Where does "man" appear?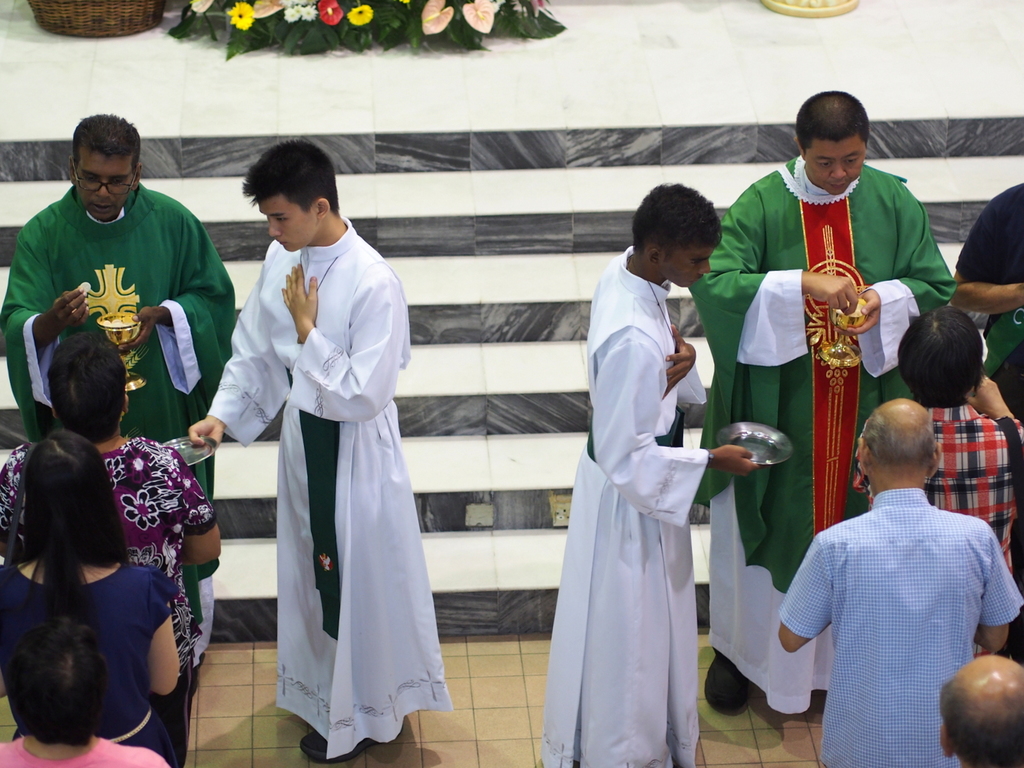
Appears at (x1=181, y1=140, x2=455, y2=766).
